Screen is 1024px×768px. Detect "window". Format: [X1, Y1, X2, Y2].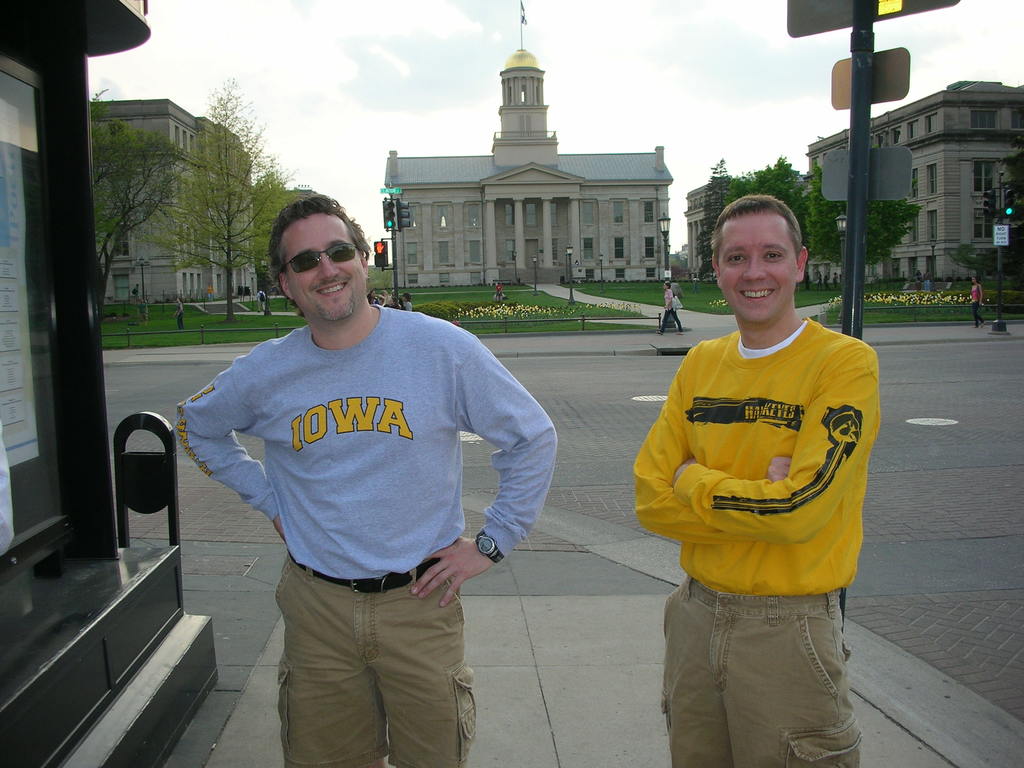
[929, 113, 941, 134].
